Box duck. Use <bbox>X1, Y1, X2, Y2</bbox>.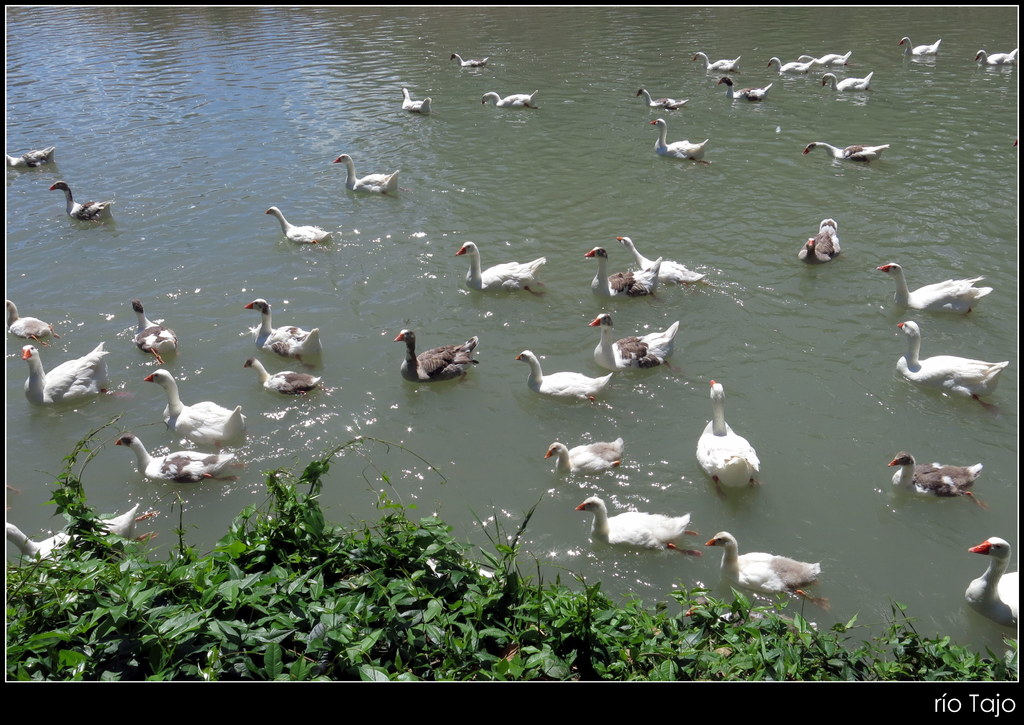
<bbox>902, 34, 946, 65</bbox>.
